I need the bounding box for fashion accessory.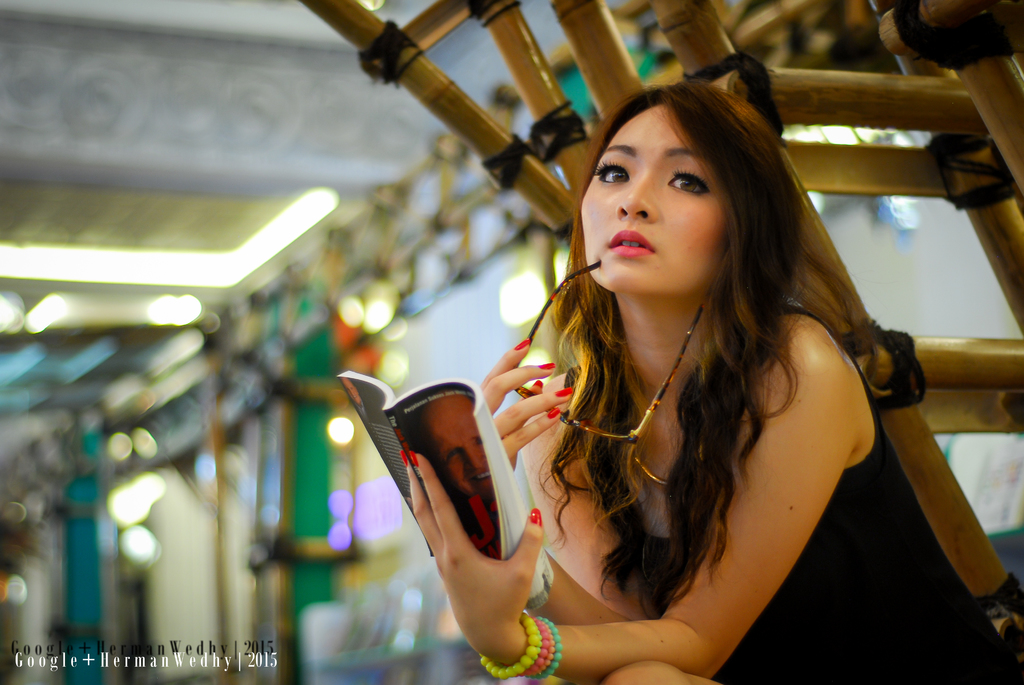
Here it is: {"x1": 531, "y1": 505, "x2": 543, "y2": 526}.
